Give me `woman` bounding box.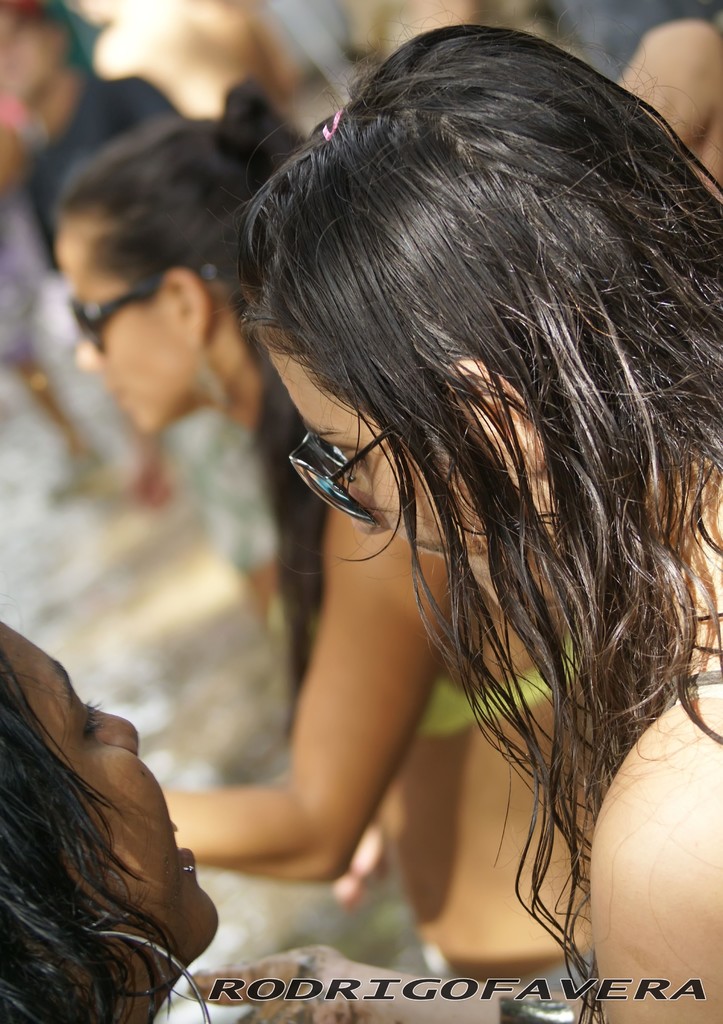
50, 74, 310, 727.
